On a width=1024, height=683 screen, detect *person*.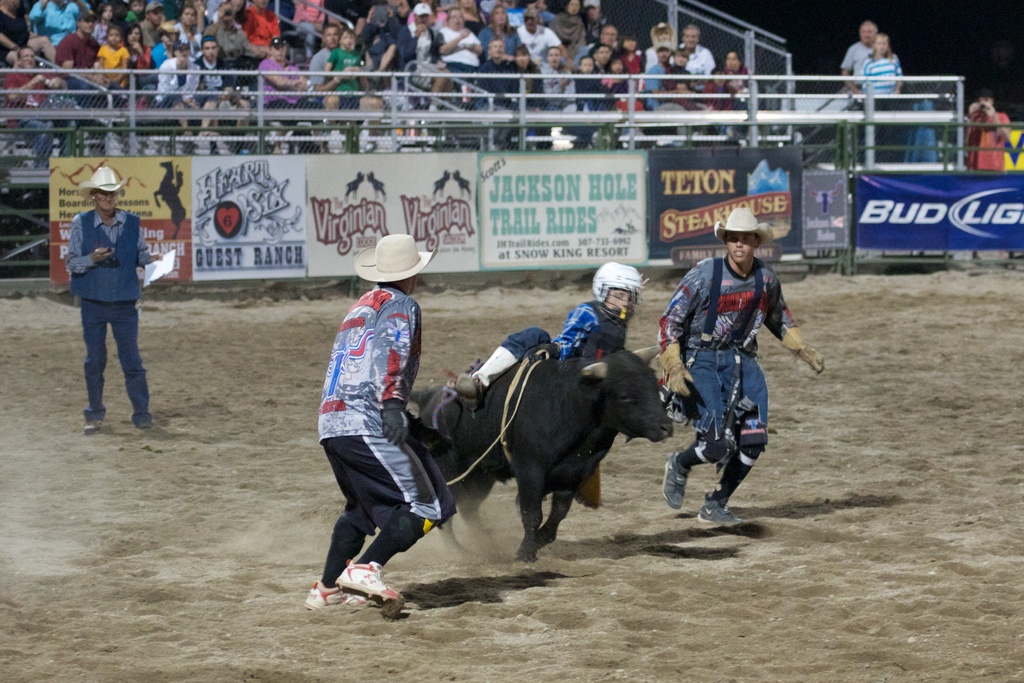
region(852, 28, 905, 159).
